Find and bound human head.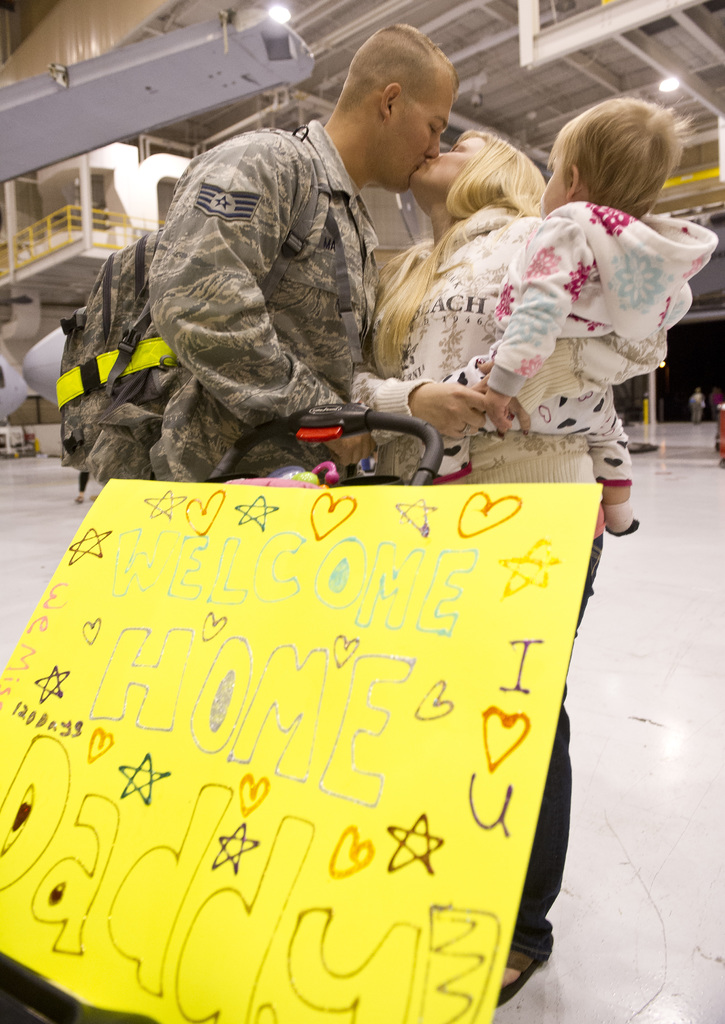
Bound: 533, 93, 678, 225.
